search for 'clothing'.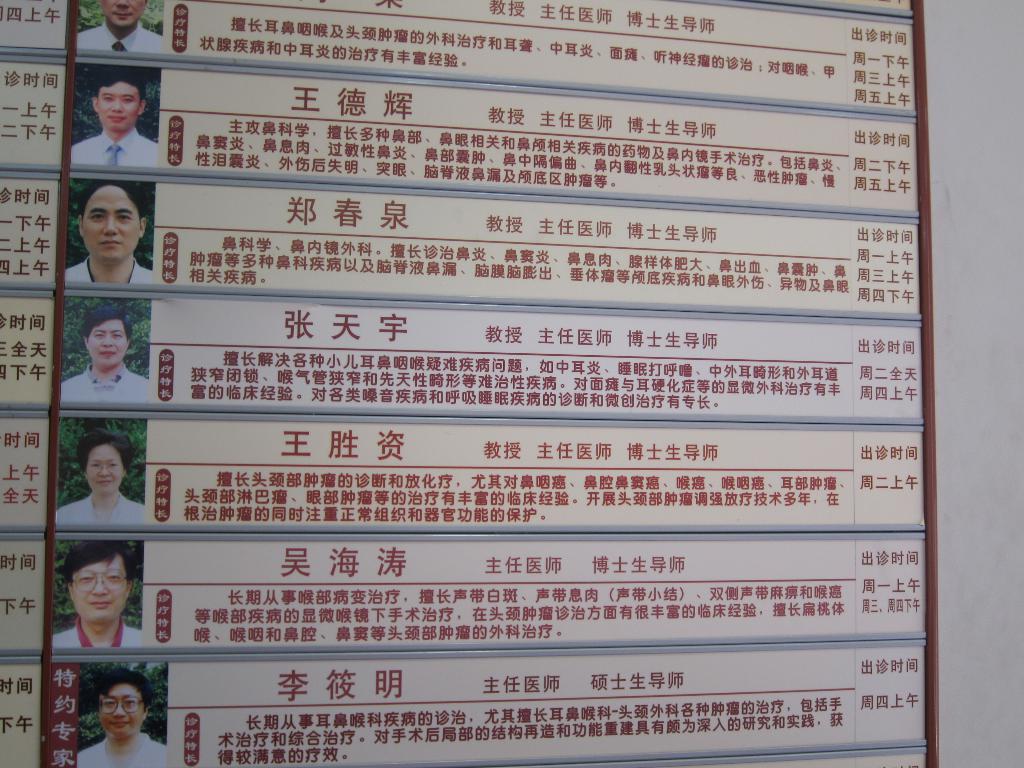
Found at <box>71,744,175,767</box>.
